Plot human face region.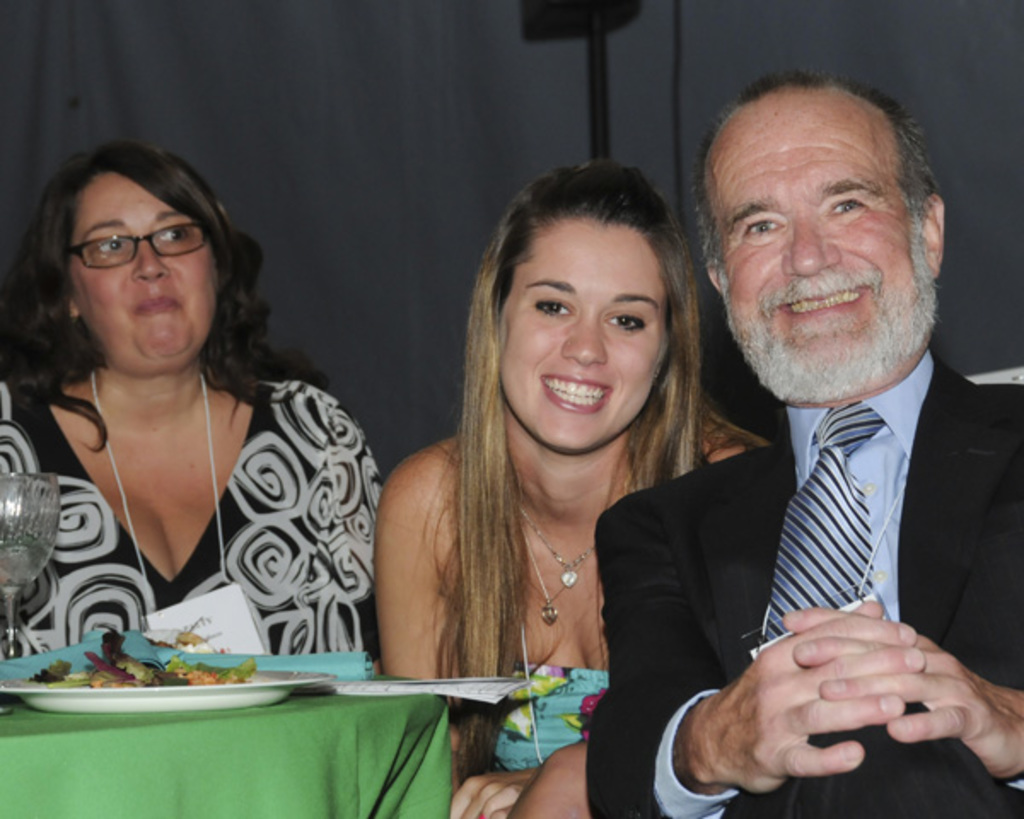
Plotted at (500, 220, 671, 457).
